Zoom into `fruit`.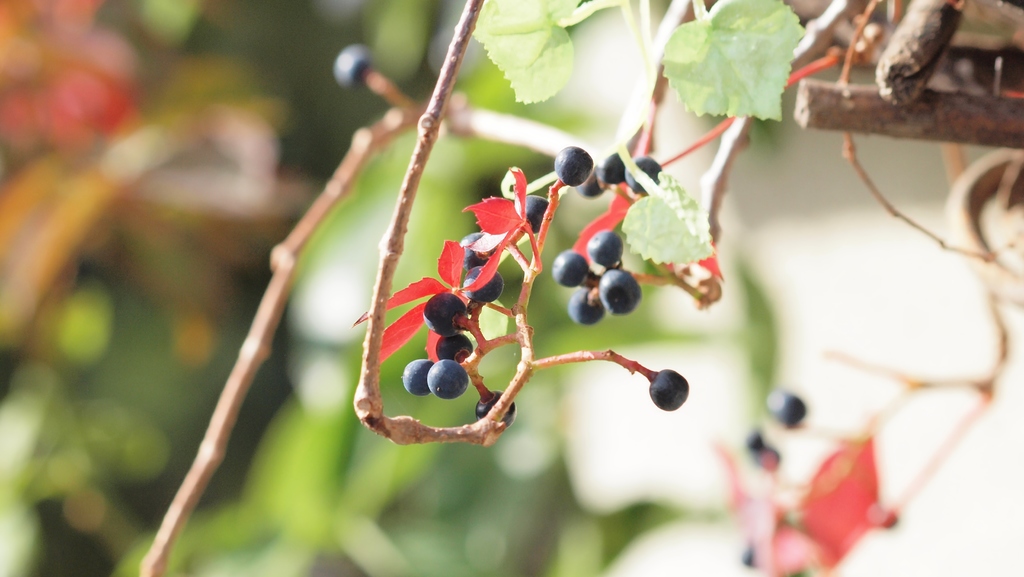
Zoom target: (333, 42, 376, 89).
